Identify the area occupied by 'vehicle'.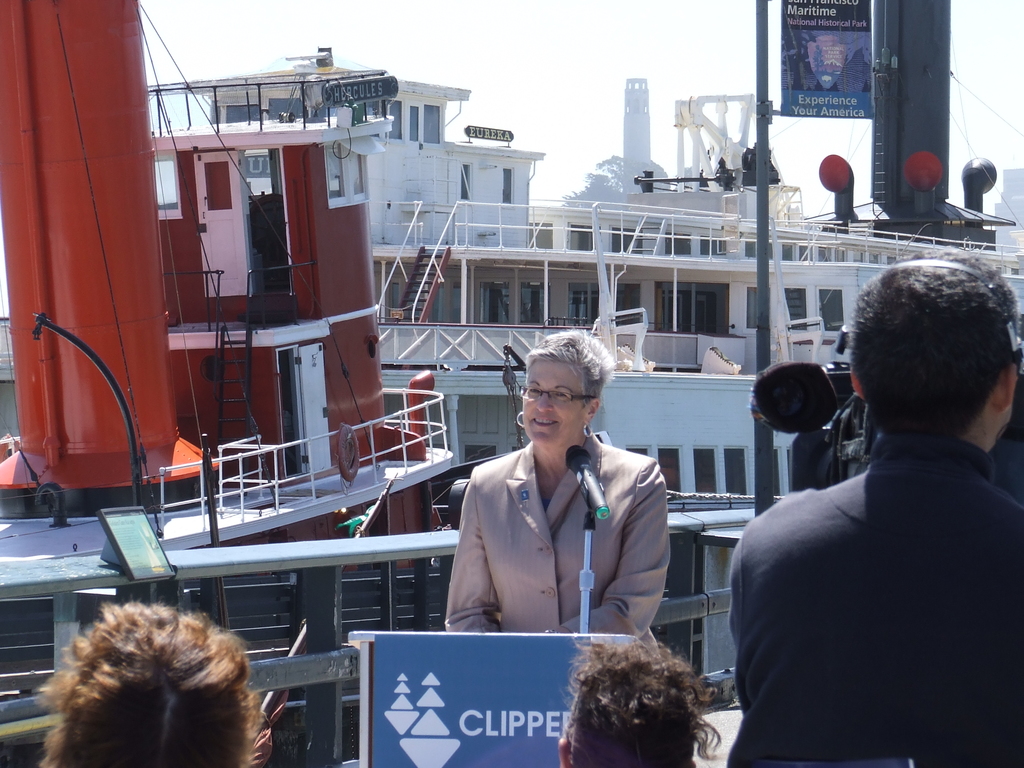
Area: bbox(155, 38, 1023, 498).
